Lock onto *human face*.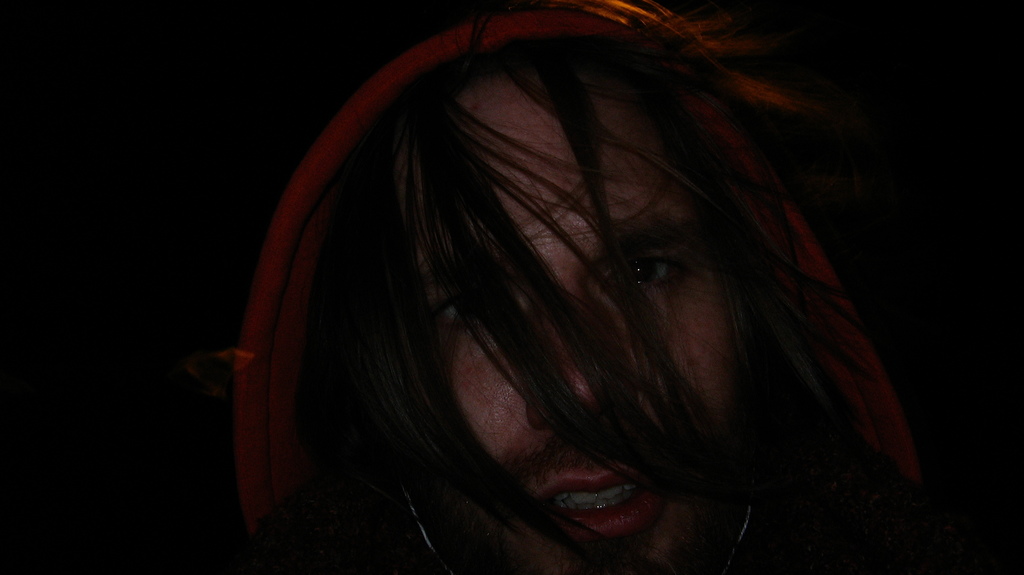
Locked: l=425, t=67, r=737, b=574.
